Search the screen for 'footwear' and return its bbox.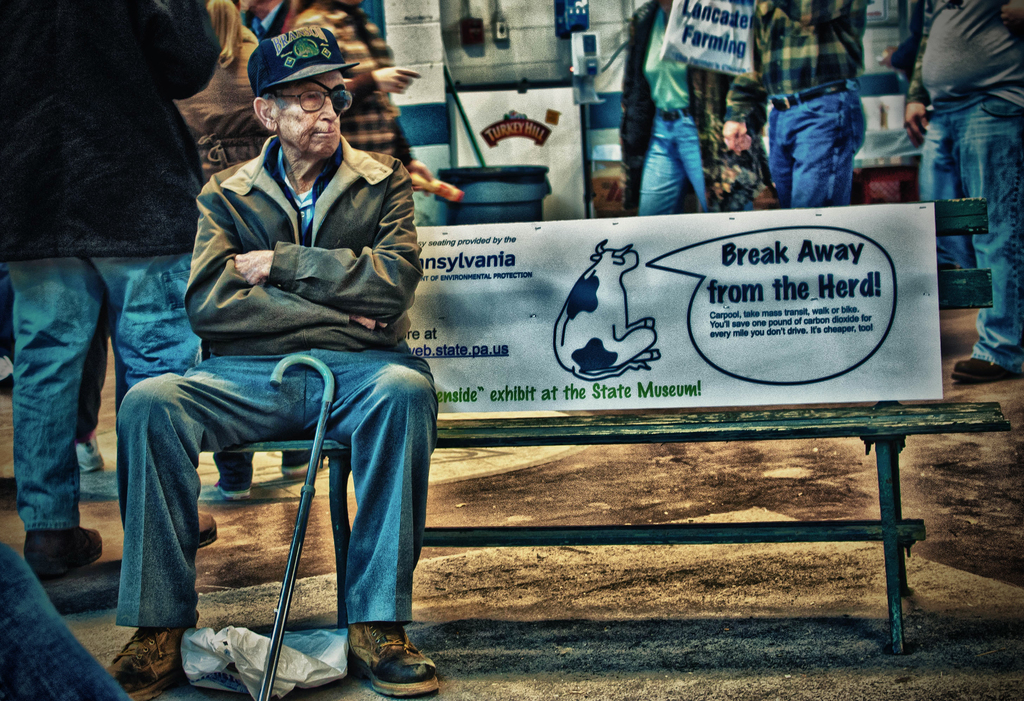
Found: x1=218 y1=474 x2=247 y2=499.
